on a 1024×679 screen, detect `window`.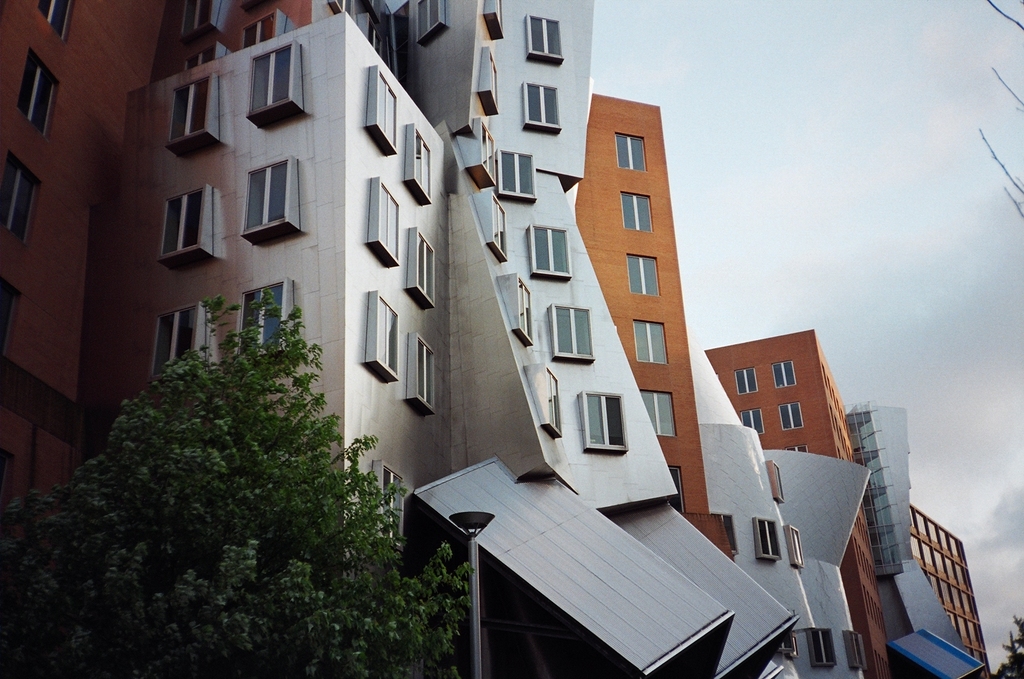
x1=182, y1=0, x2=225, y2=32.
